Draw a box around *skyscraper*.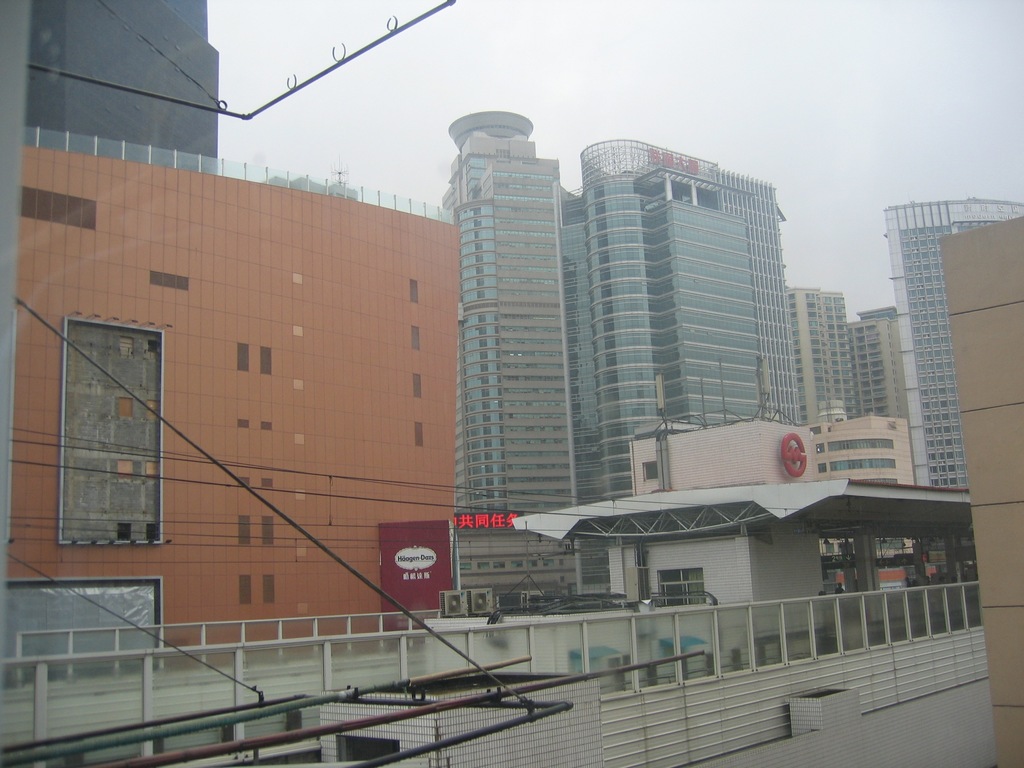
bbox=[881, 203, 1023, 511].
